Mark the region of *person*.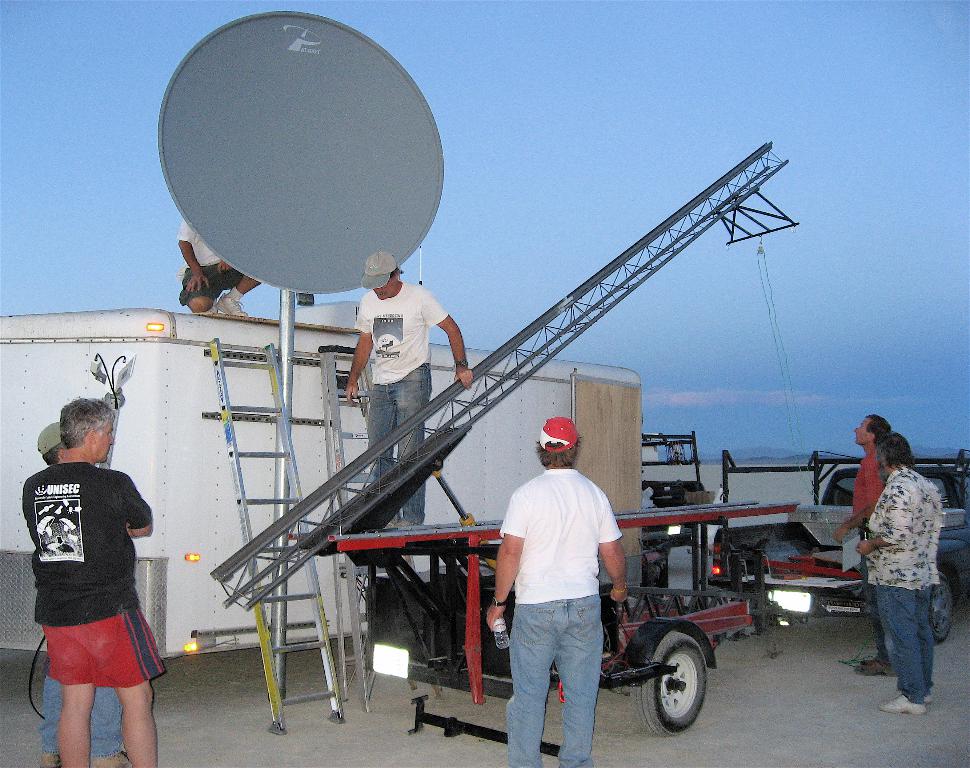
Region: {"left": 22, "top": 398, "right": 155, "bottom": 766}.
